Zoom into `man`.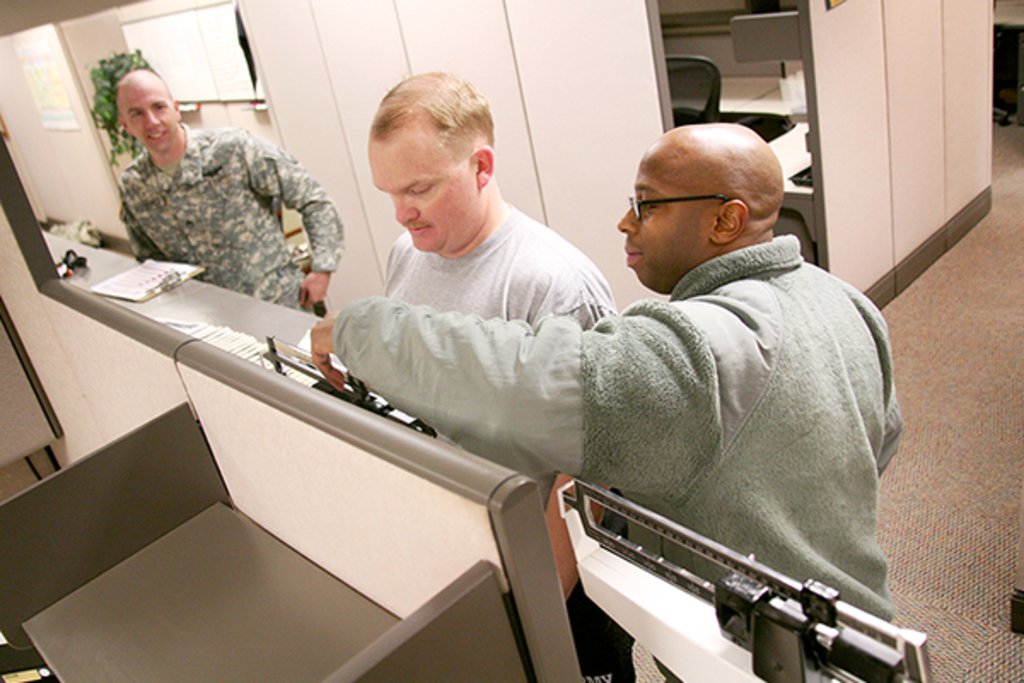
Zoom target: x1=109, y1=68, x2=346, y2=324.
